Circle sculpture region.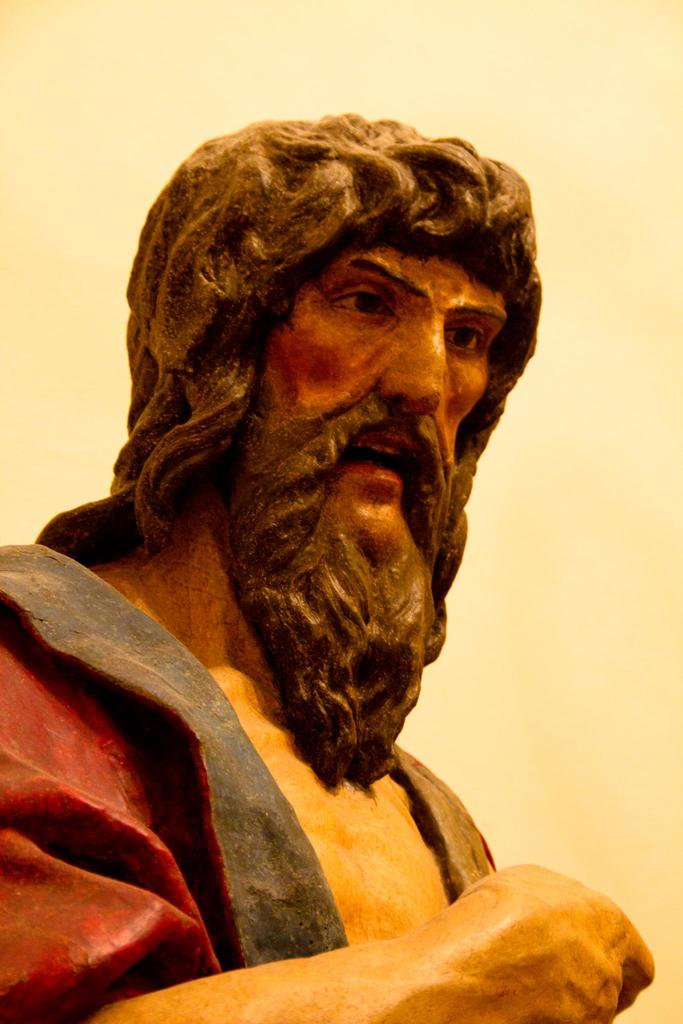
Region: (0, 115, 658, 1023).
